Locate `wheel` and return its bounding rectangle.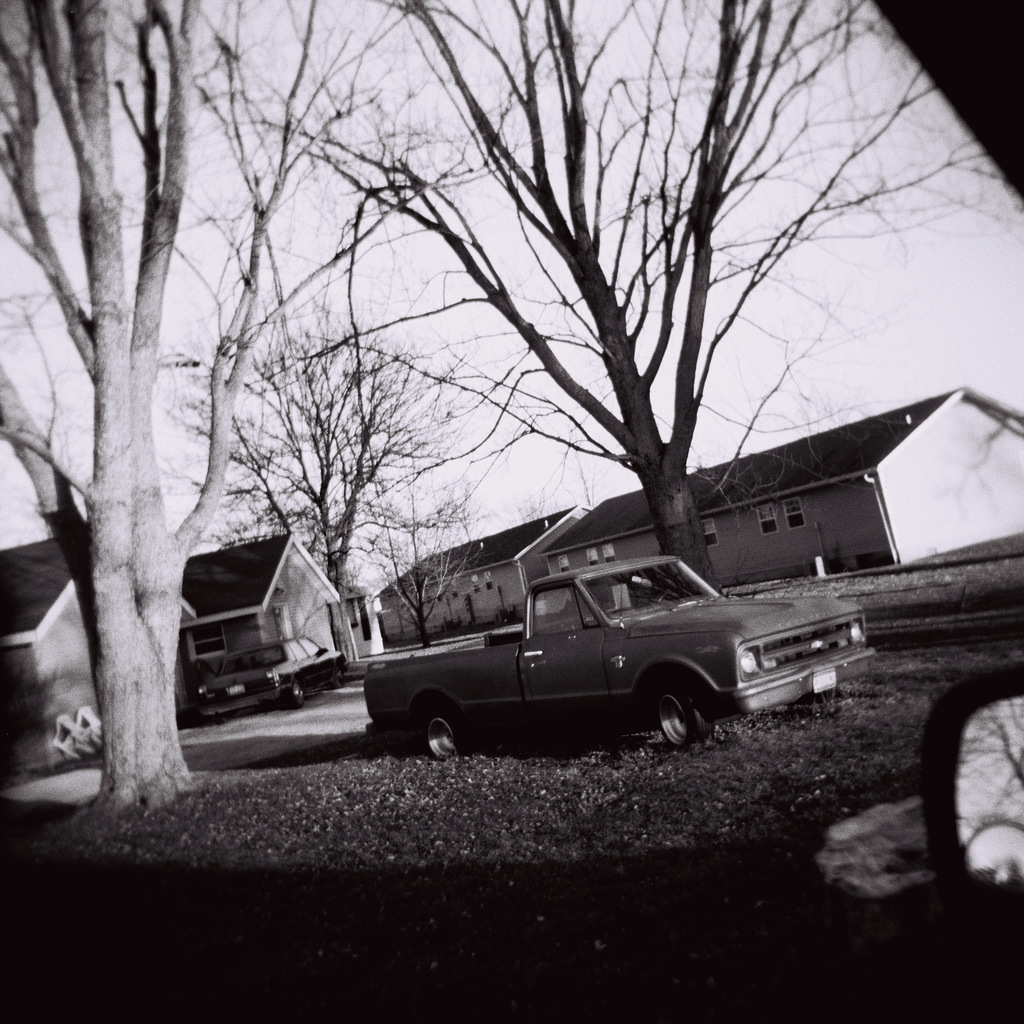
l=657, t=678, r=710, b=745.
